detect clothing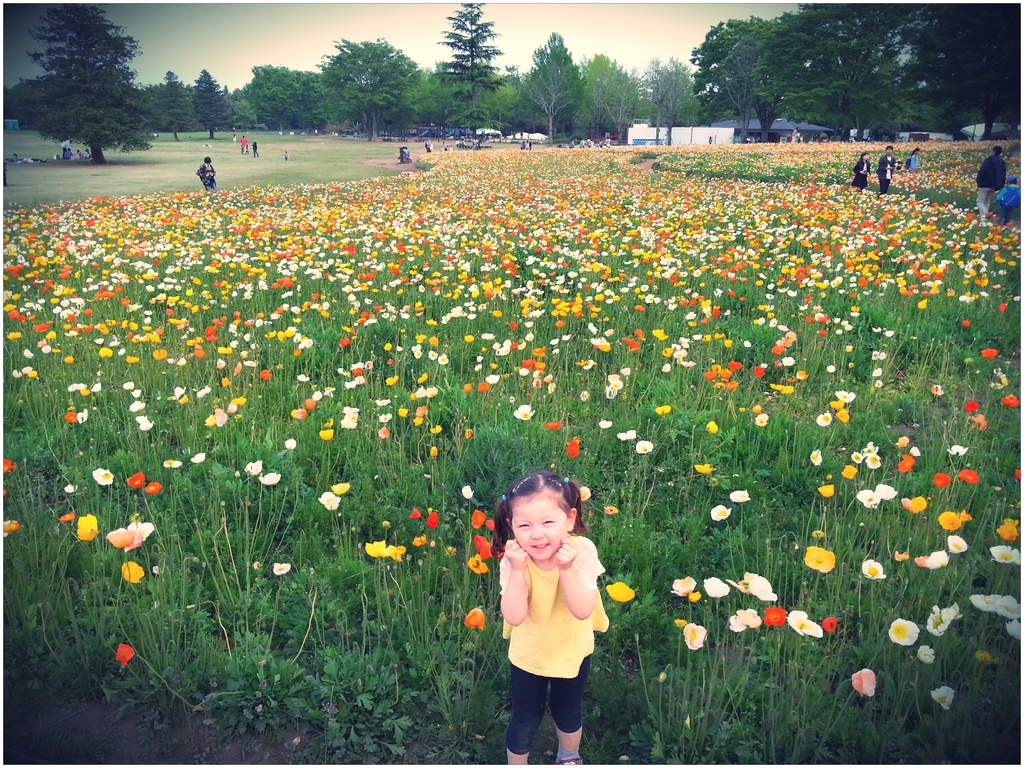
198/156/214/184
